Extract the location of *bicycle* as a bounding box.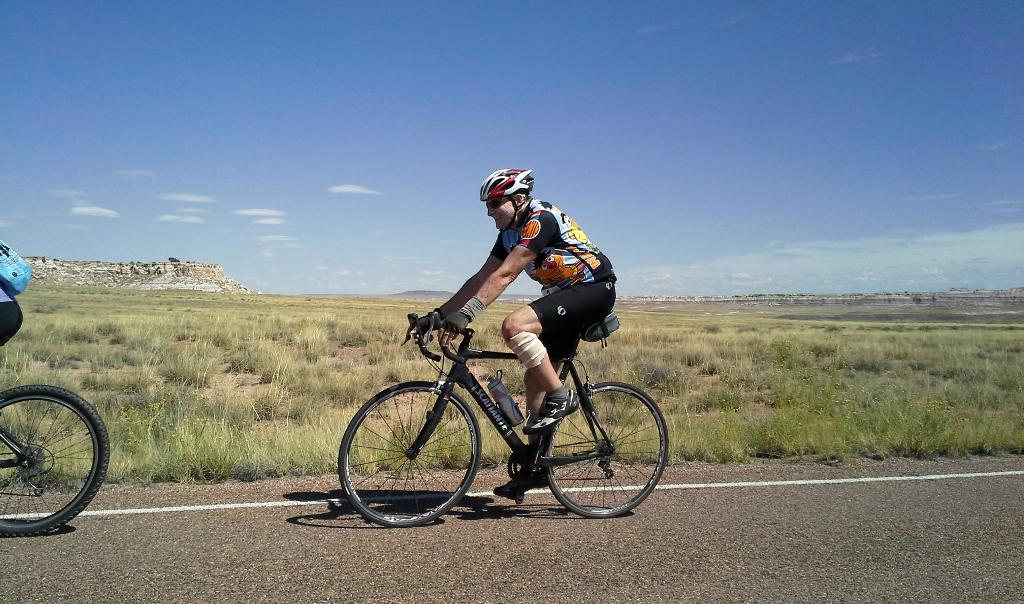
pyautogui.locateOnScreen(340, 310, 669, 527).
